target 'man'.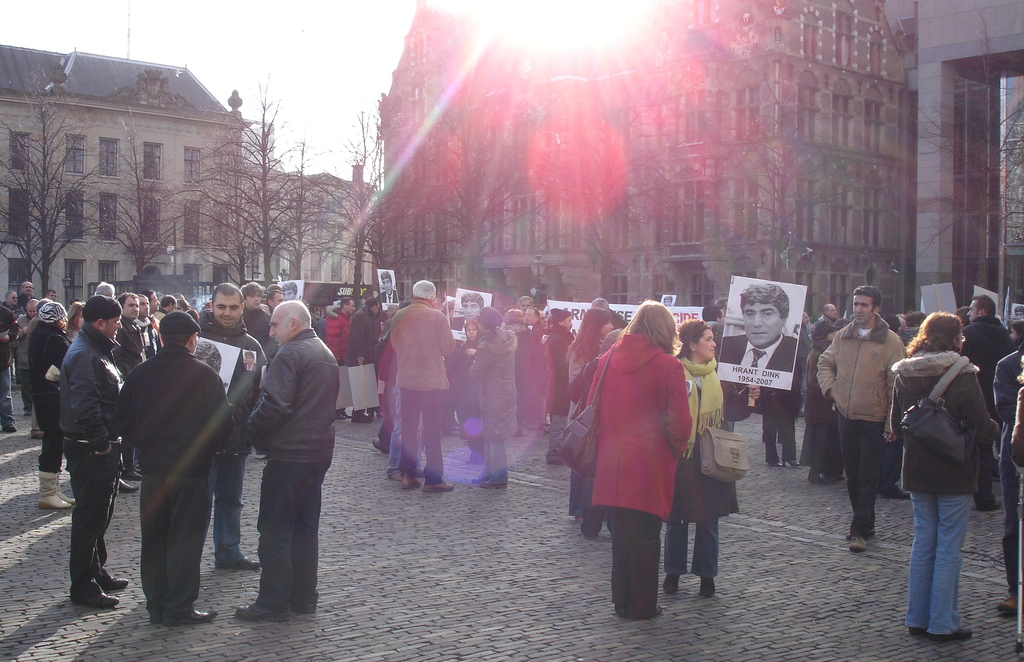
Target region: box=[517, 296, 534, 312].
